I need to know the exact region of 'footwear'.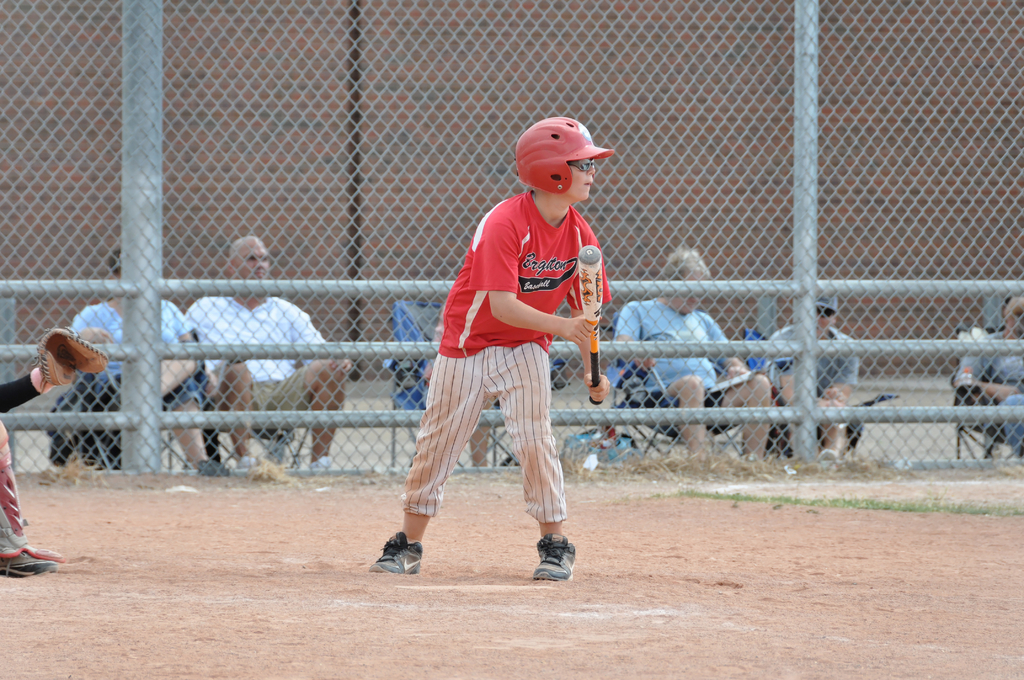
Region: (left=531, top=533, right=573, bottom=580).
